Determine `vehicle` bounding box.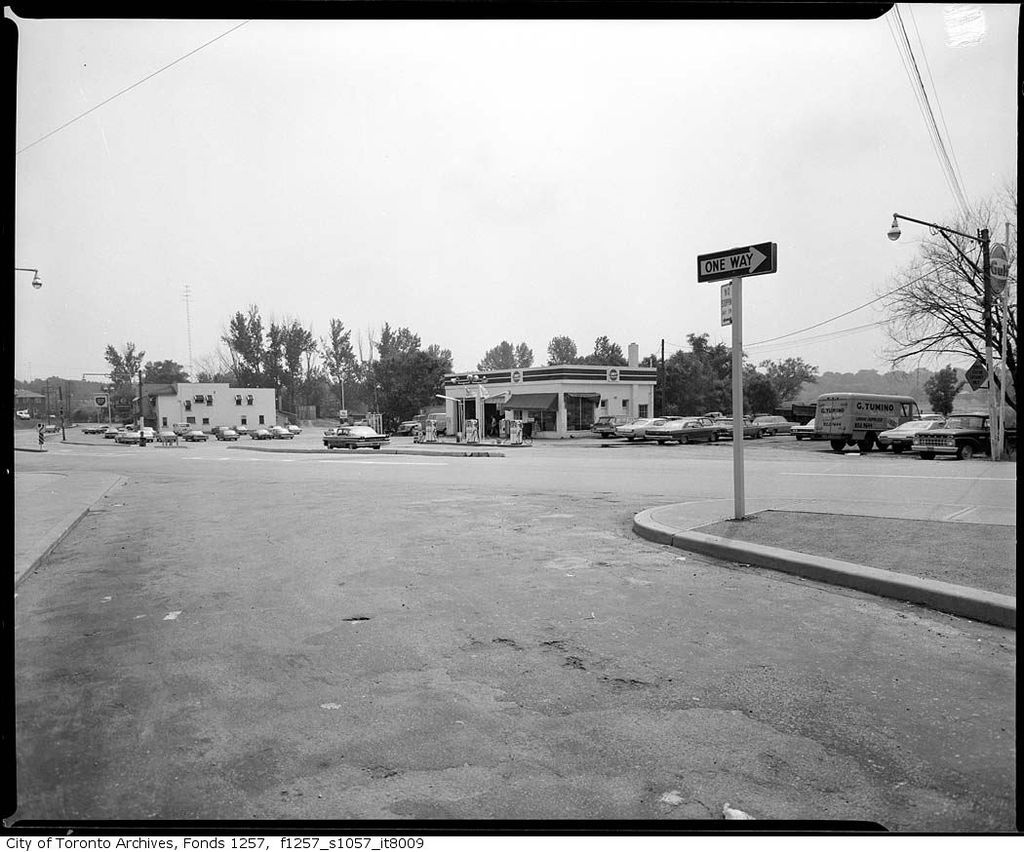
Determined: [212,424,234,433].
